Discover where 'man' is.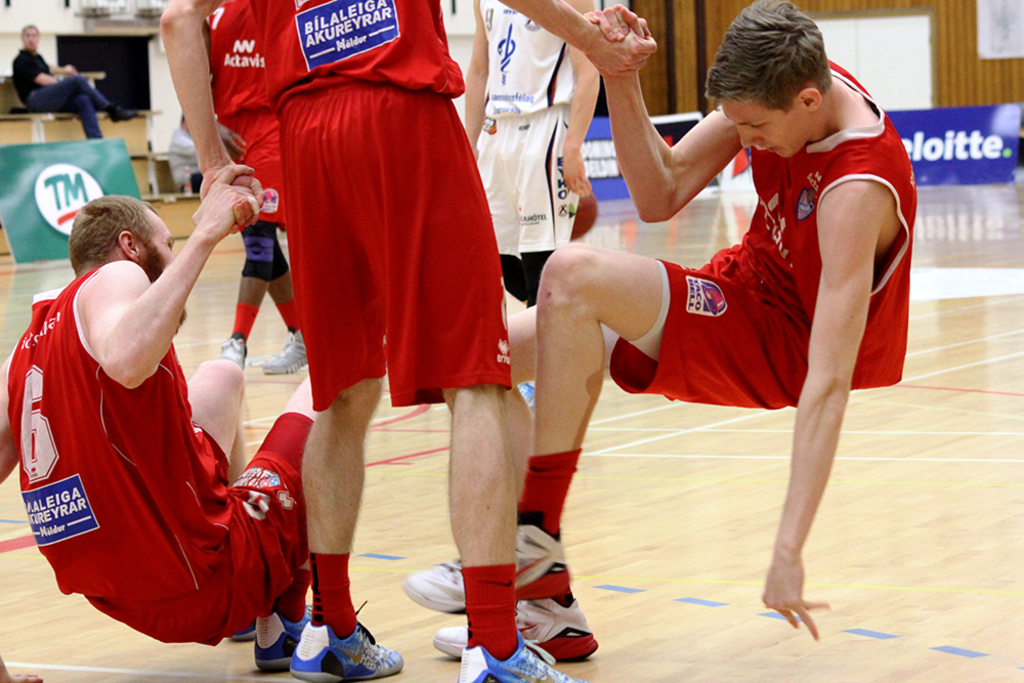
Discovered at bbox=[141, 0, 672, 676].
